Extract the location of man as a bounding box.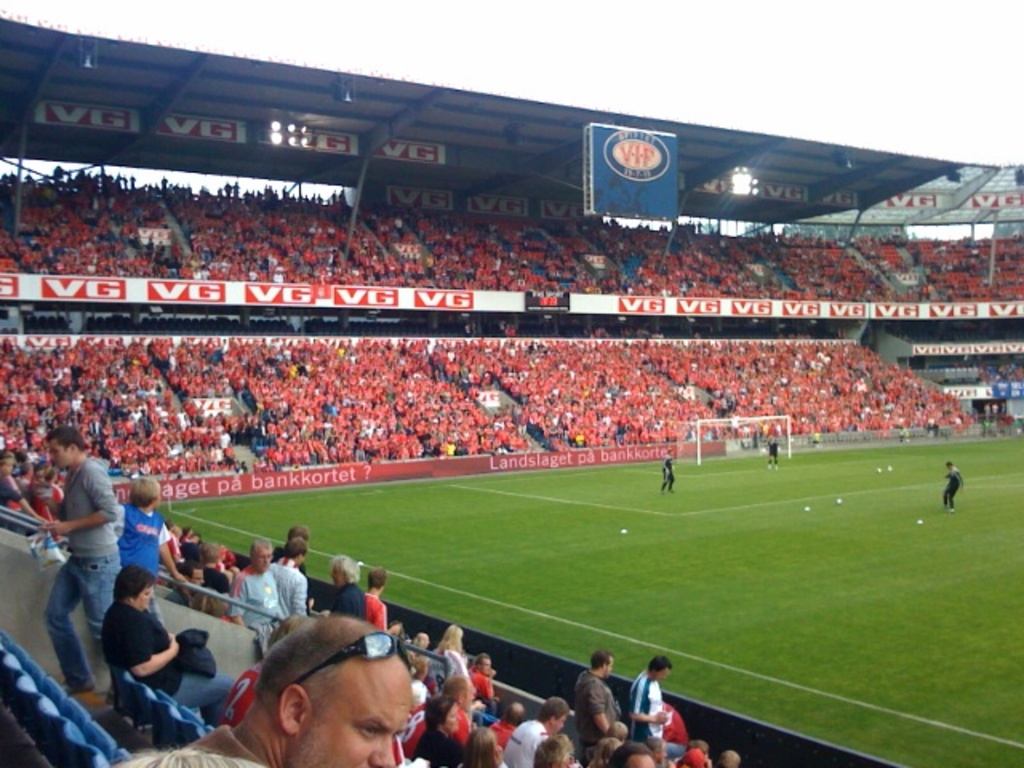
locate(189, 614, 418, 766).
